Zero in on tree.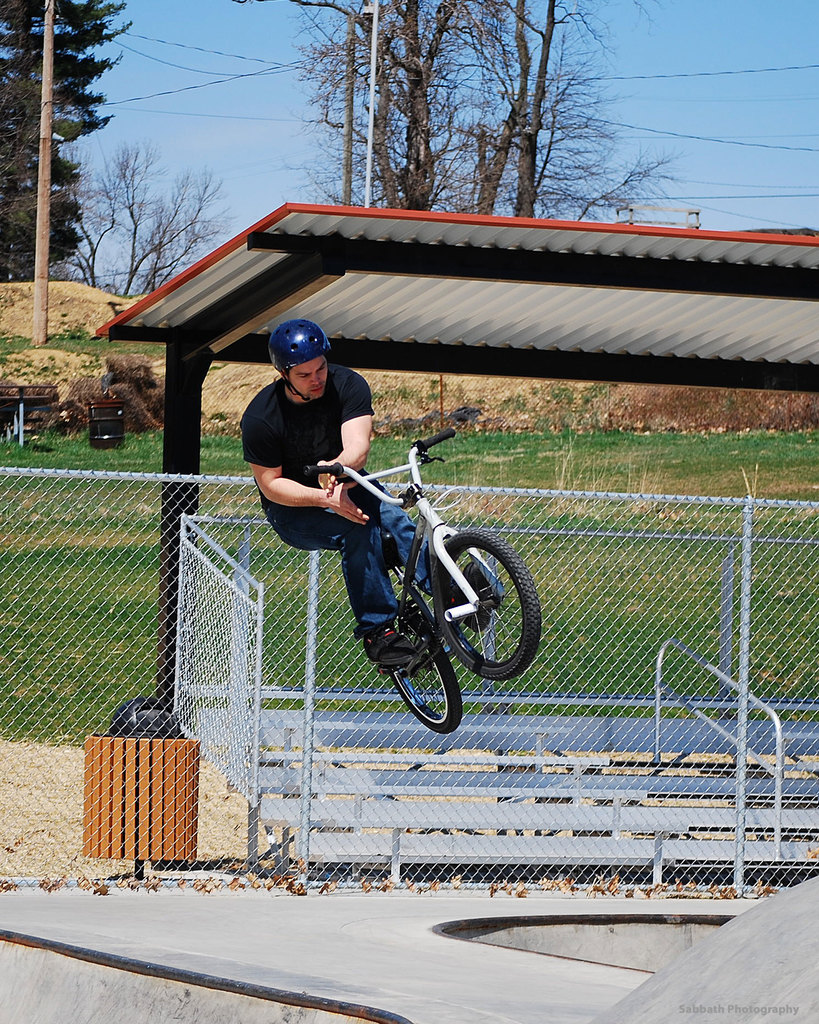
Zeroed in: (x1=112, y1=145, x2=238, y2=293).
